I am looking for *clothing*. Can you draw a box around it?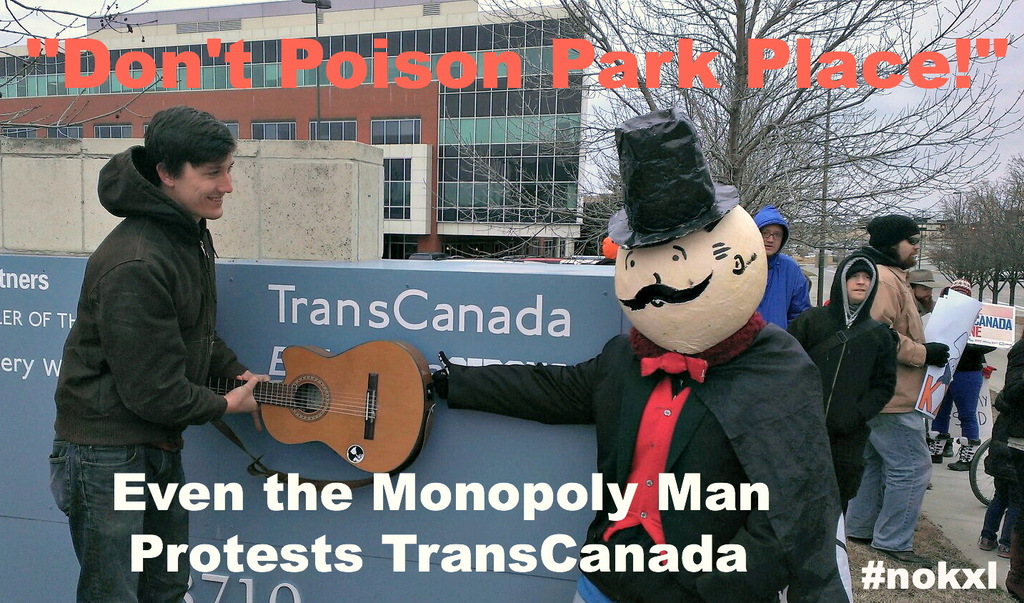
Sure, the bounding box is <region>990, 339, 1023, 447</region>.
